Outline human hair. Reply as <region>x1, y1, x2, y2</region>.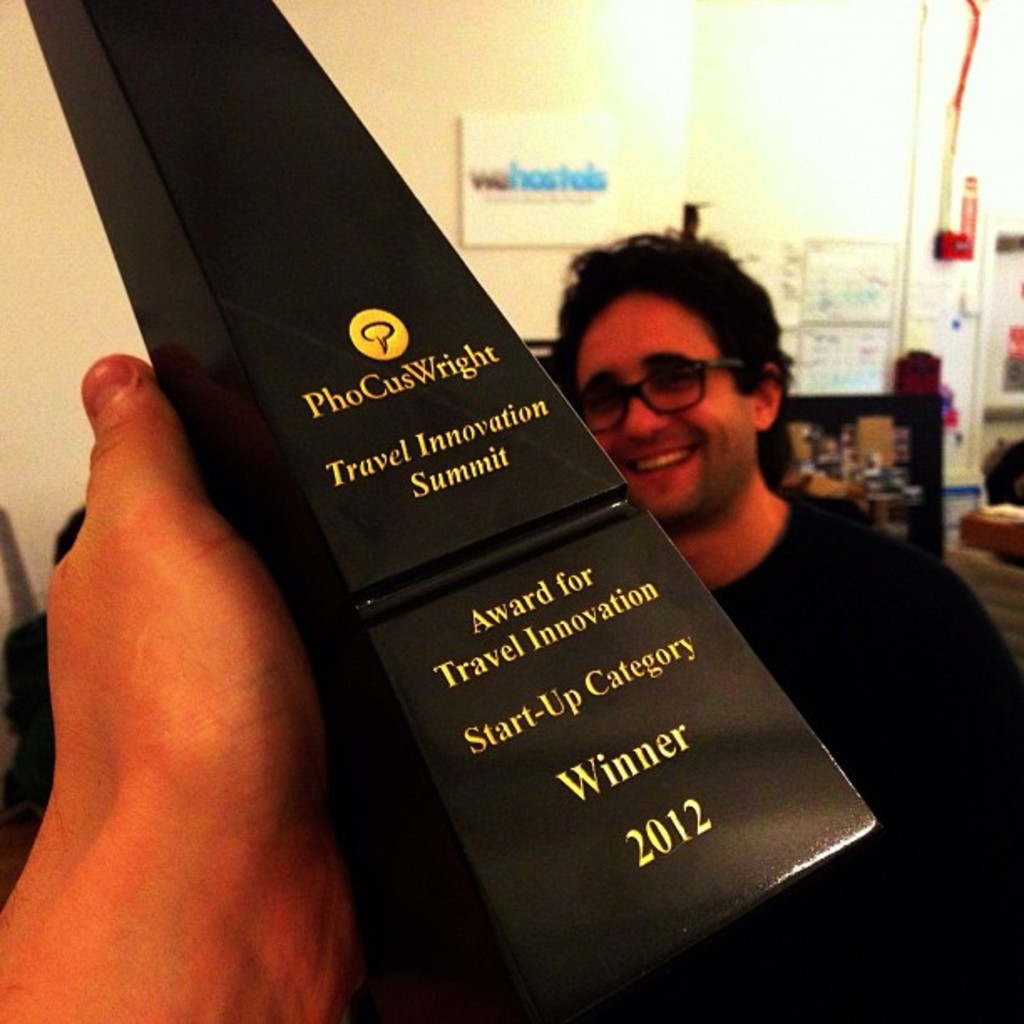
<region>564, 248, 775, 410</region>.
